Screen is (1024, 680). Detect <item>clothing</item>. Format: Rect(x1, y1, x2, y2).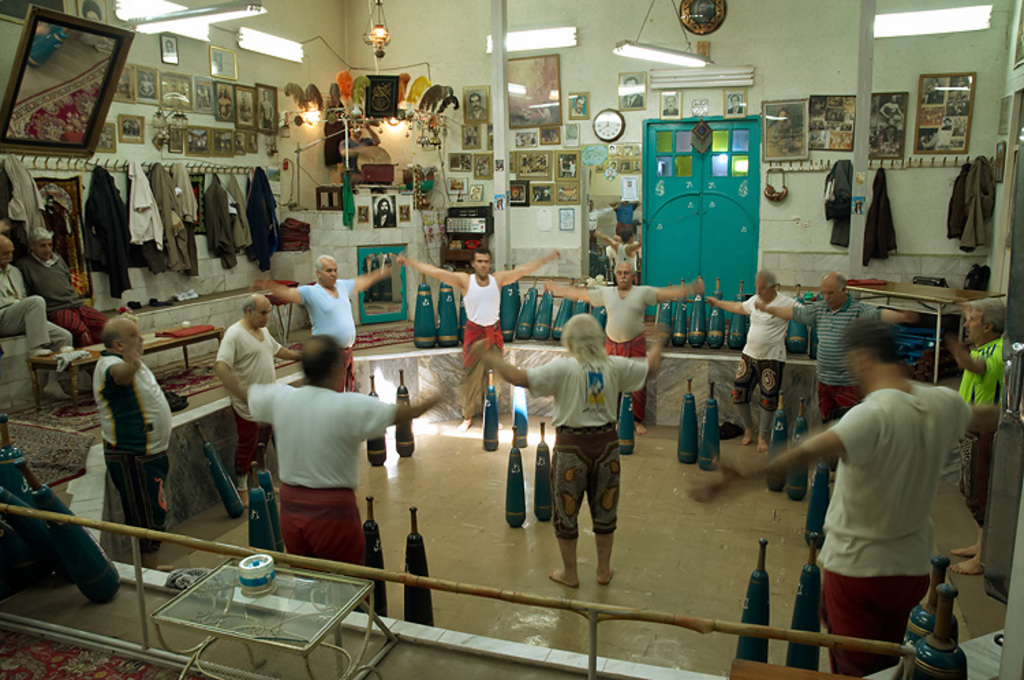
Rect(949, 162, 967, 239).
